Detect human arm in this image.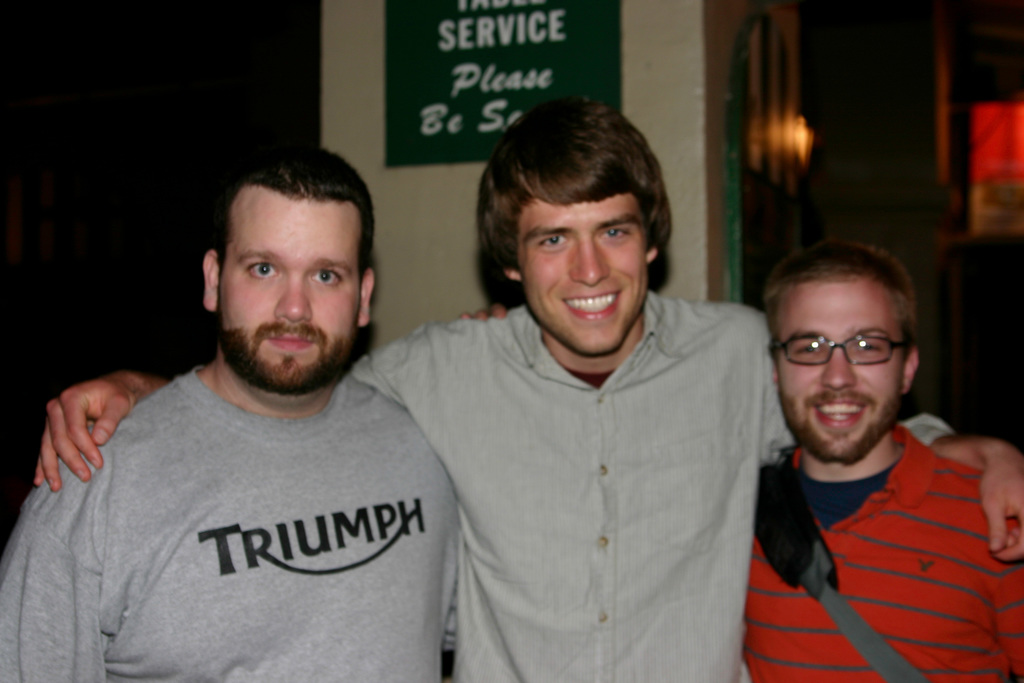
Detection: {"x1": 986, "y1": 479, "x2": 1023, "y2": 682}.
